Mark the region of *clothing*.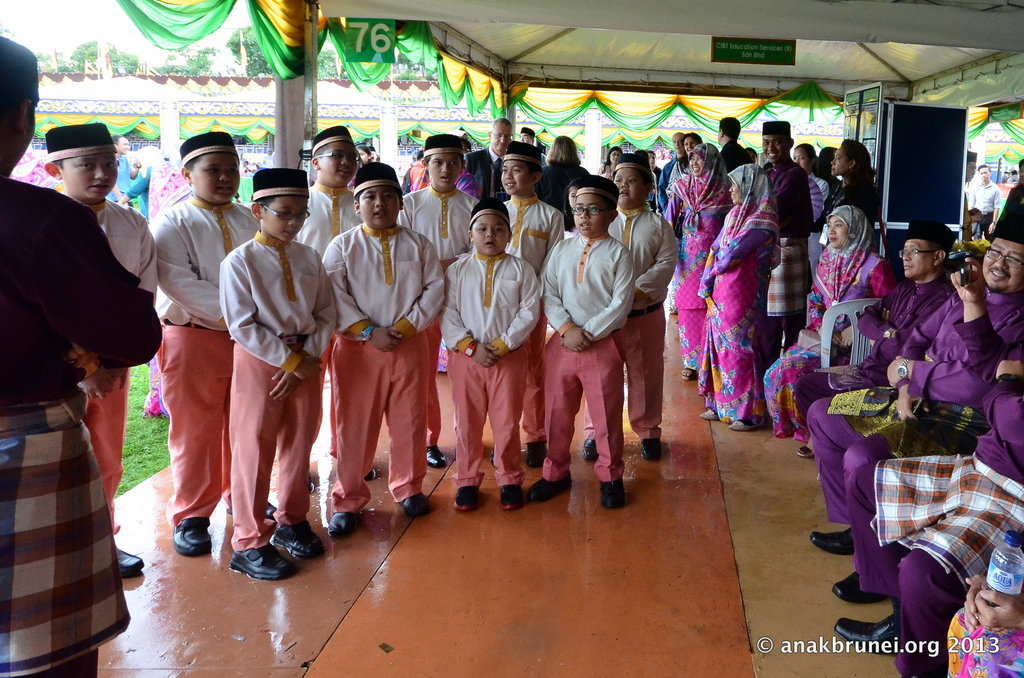
Region: 0 401 134 677.
